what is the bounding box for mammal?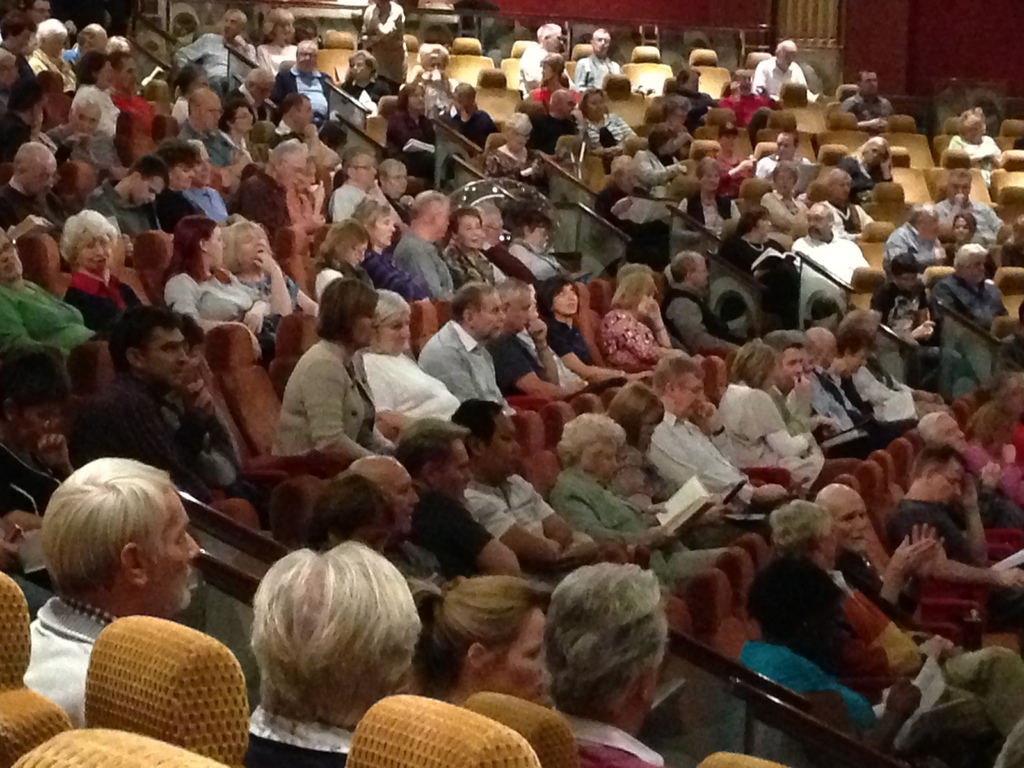
(x1=753, y1=125, x2=819, y2=194).
